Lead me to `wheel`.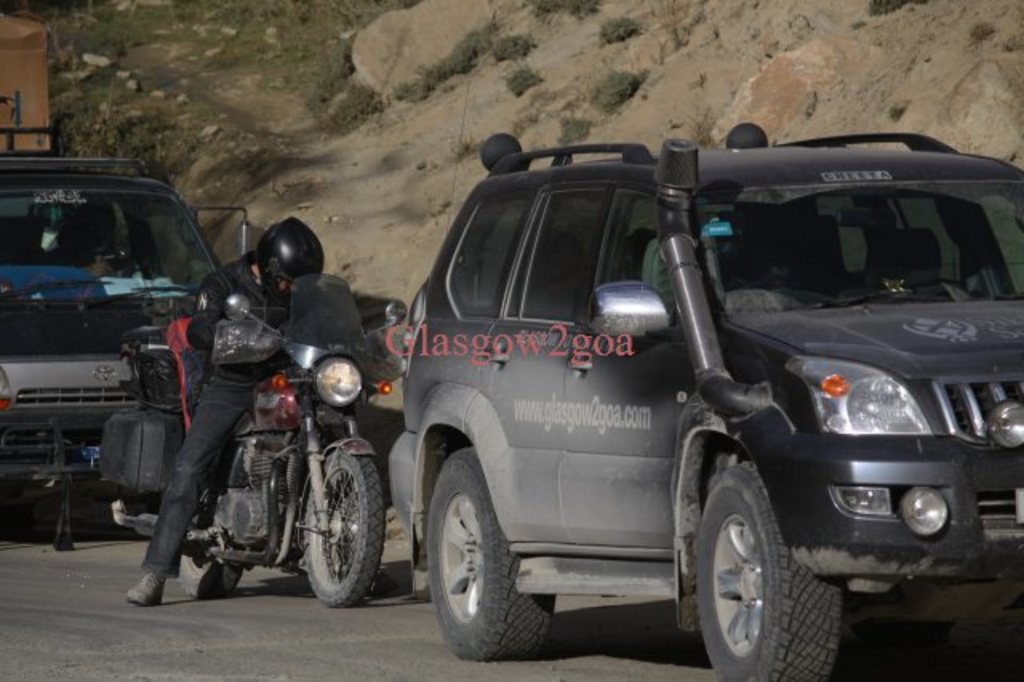
Lead to locate(694, 467, 822, 672).
